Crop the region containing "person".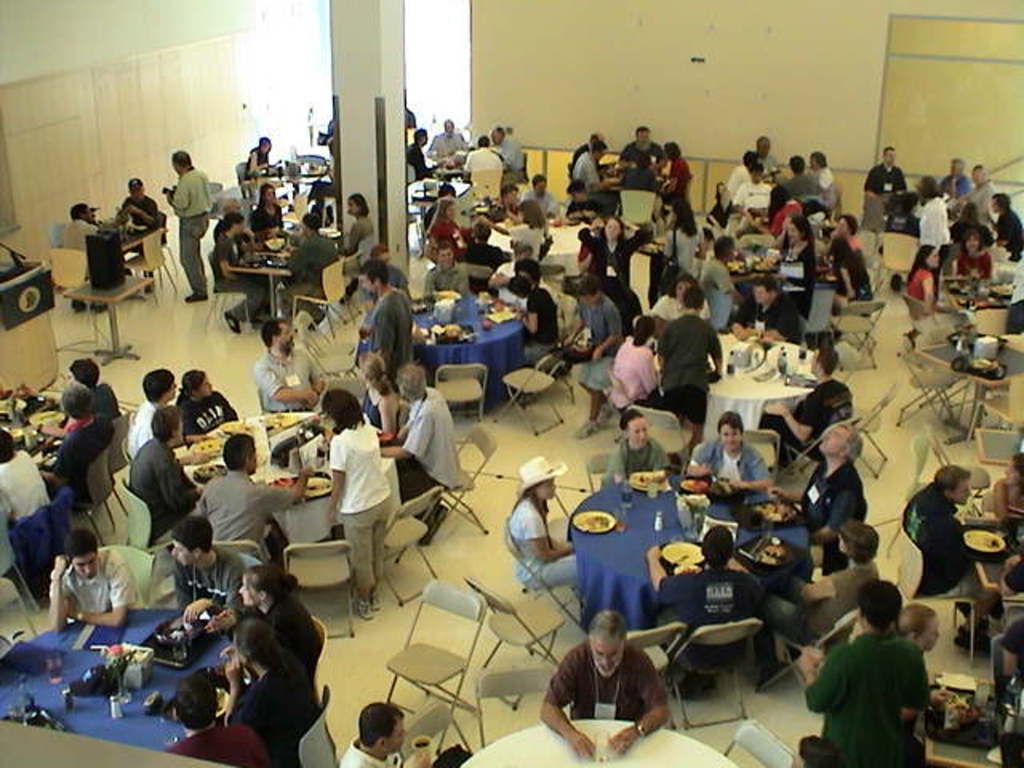
Crop region: 560:278:622:421.
